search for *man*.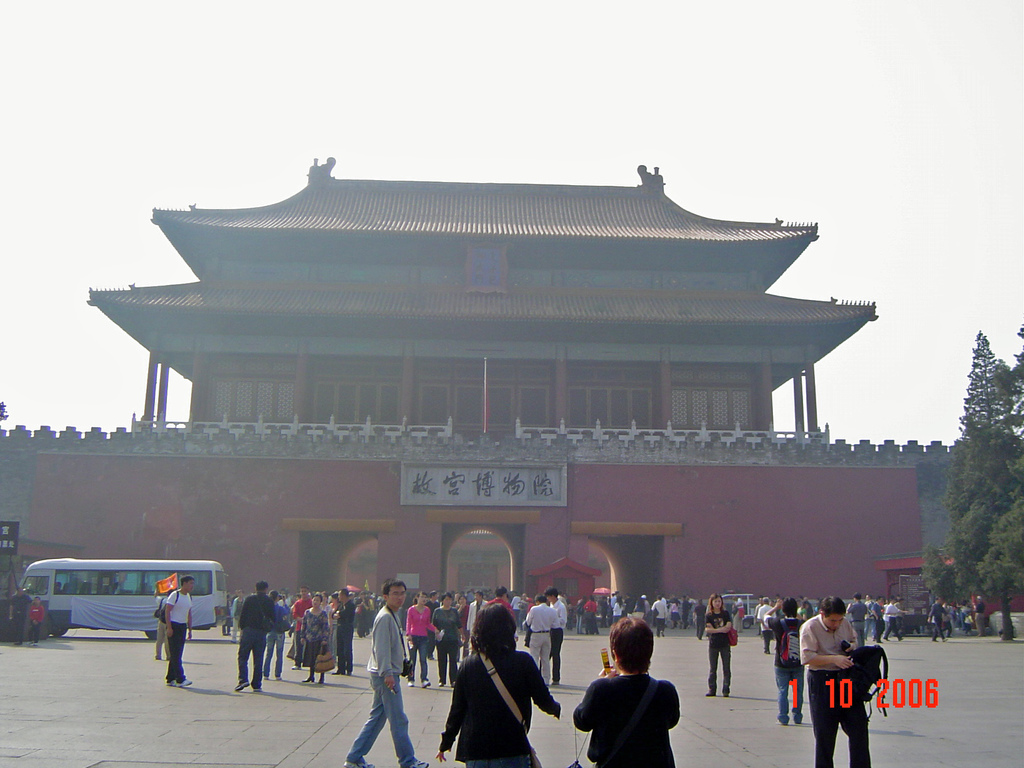
Found at rect(467, 590, 485, 637).
